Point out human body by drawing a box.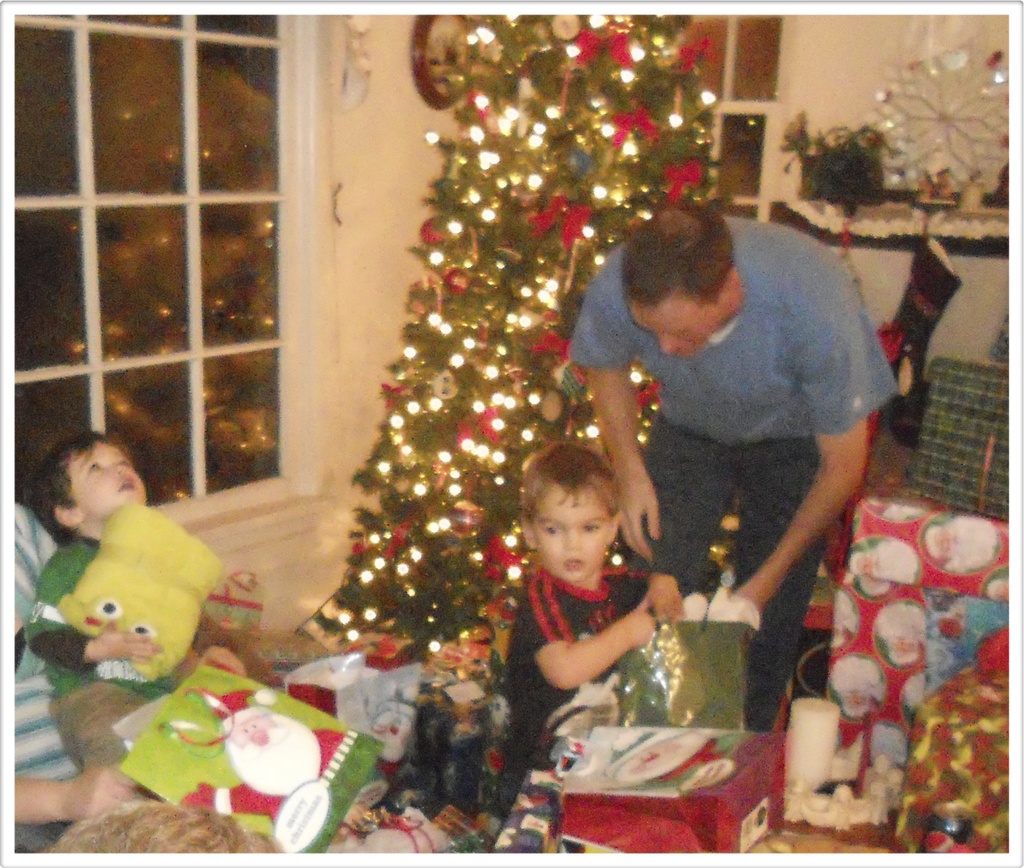
{"x1": 501, "y1": 562, "x2": 675, "y2": 813}.
